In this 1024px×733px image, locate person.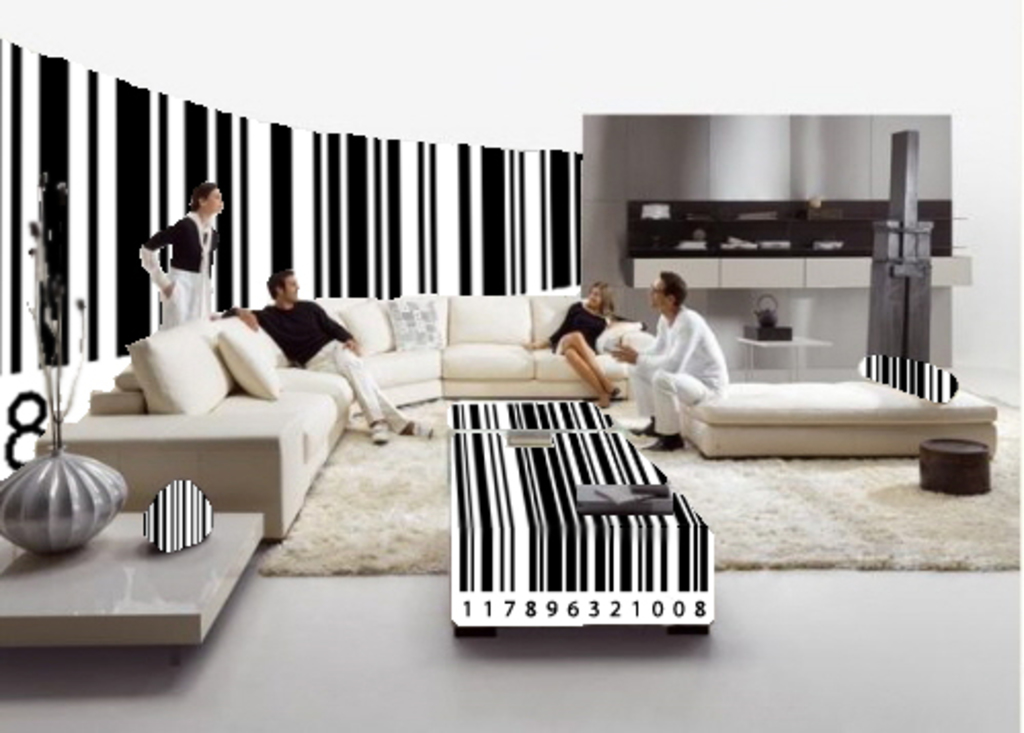
Bounding box: left=140, top=181, right=222, bottom=329.
